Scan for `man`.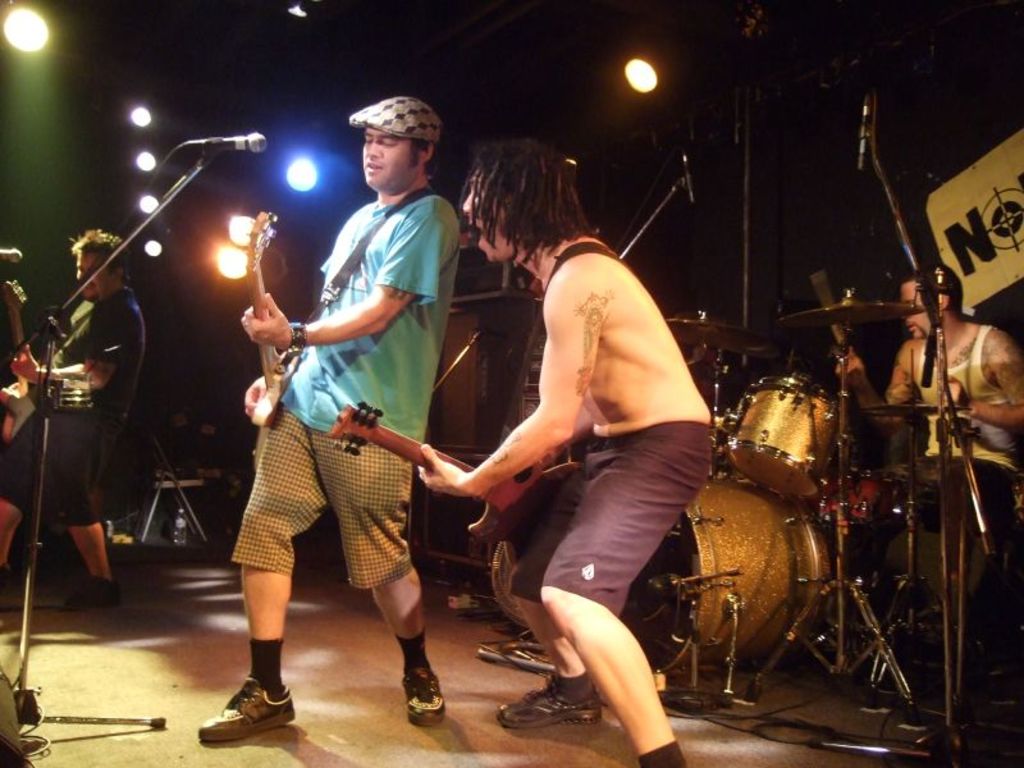
Scan result: <region>828, 264, 1023, 767</region>.
